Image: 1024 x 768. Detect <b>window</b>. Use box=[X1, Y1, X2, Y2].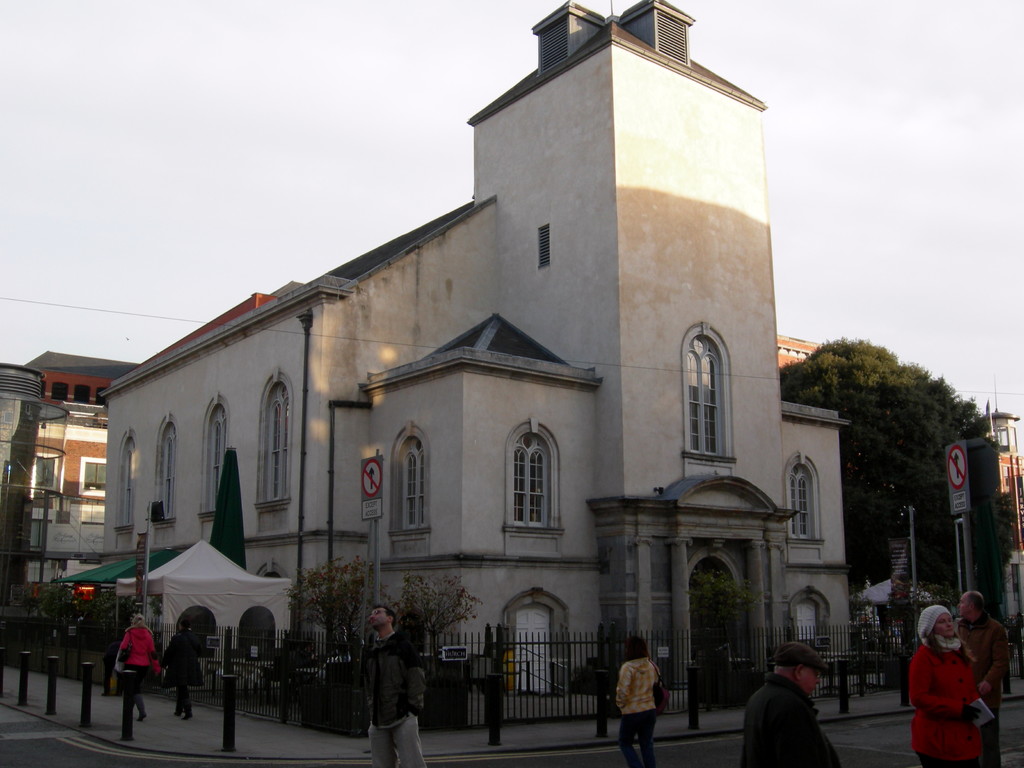
box=[683, 322, 736, 466].
